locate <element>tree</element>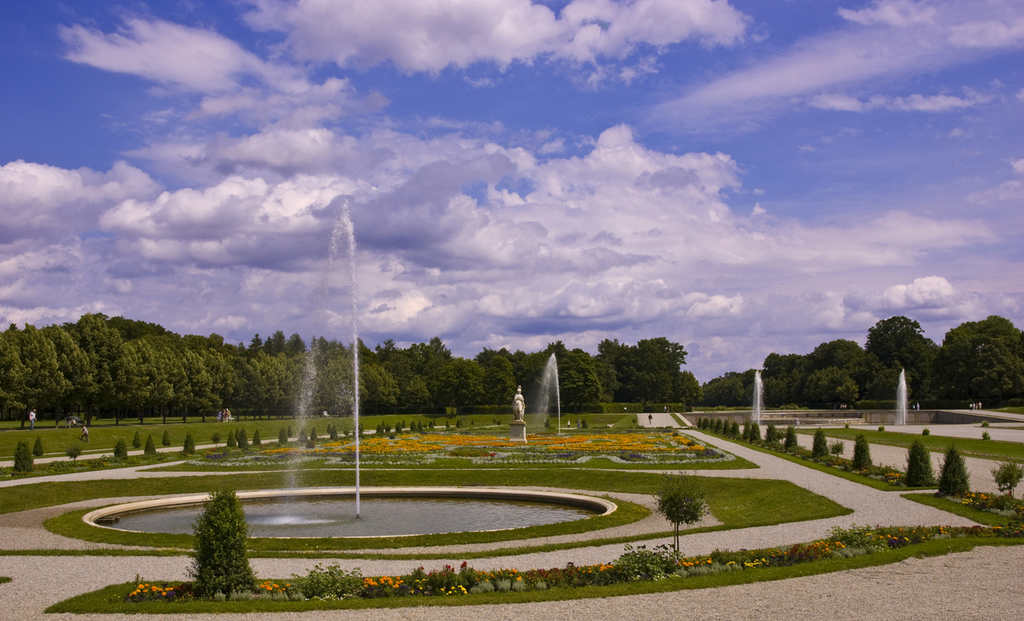
rect(172, 484, 249, 597)
